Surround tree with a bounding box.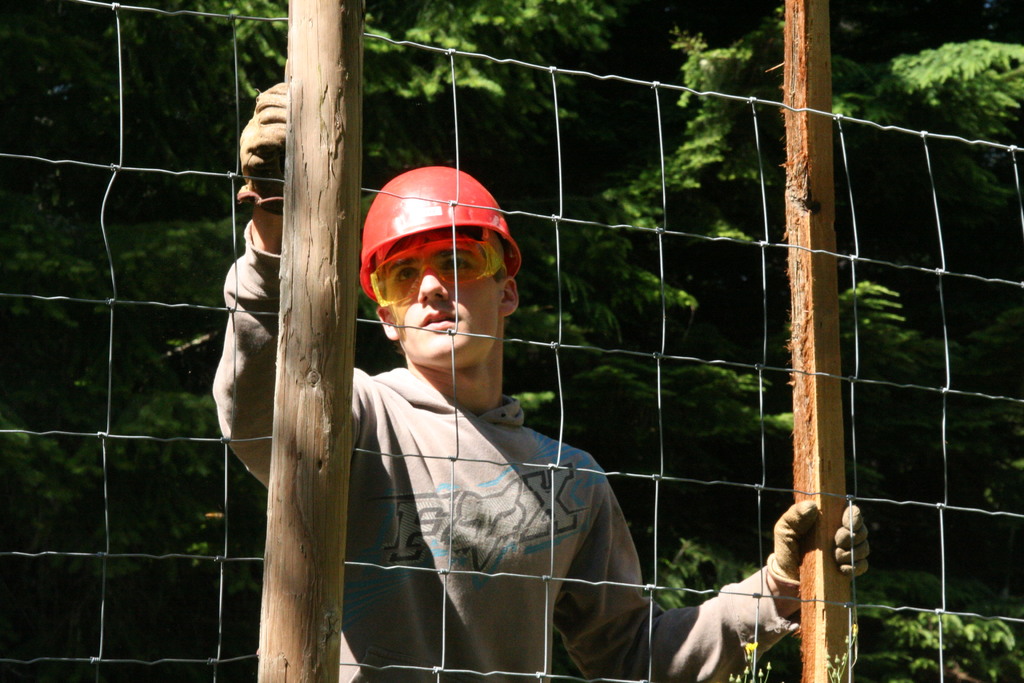
x1=0, y1=0, x2=1023, y2=682.
